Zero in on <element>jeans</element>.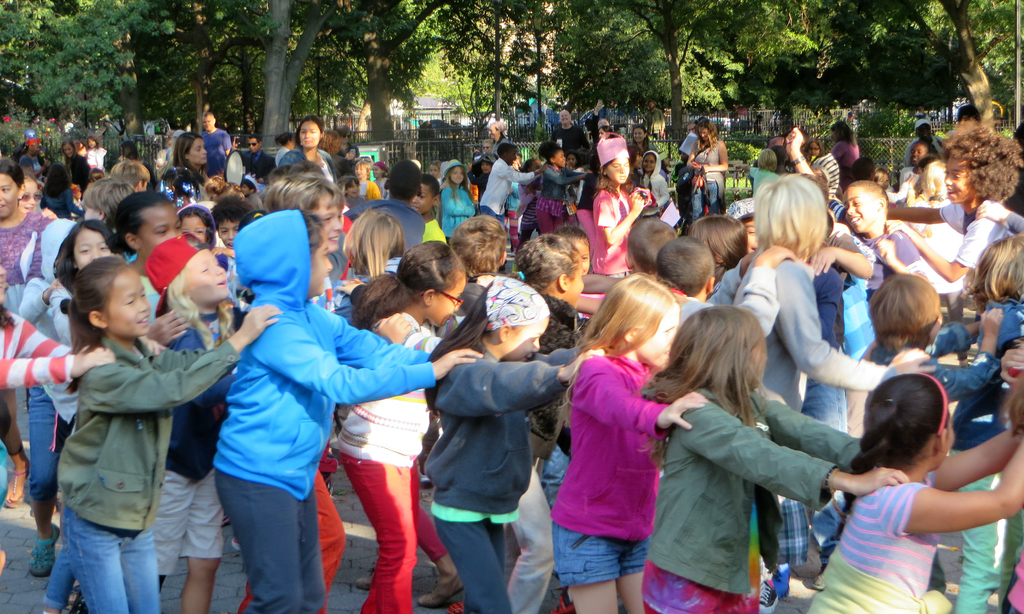
Zeroed in: <region>49, 523, 163, 592</region>.
